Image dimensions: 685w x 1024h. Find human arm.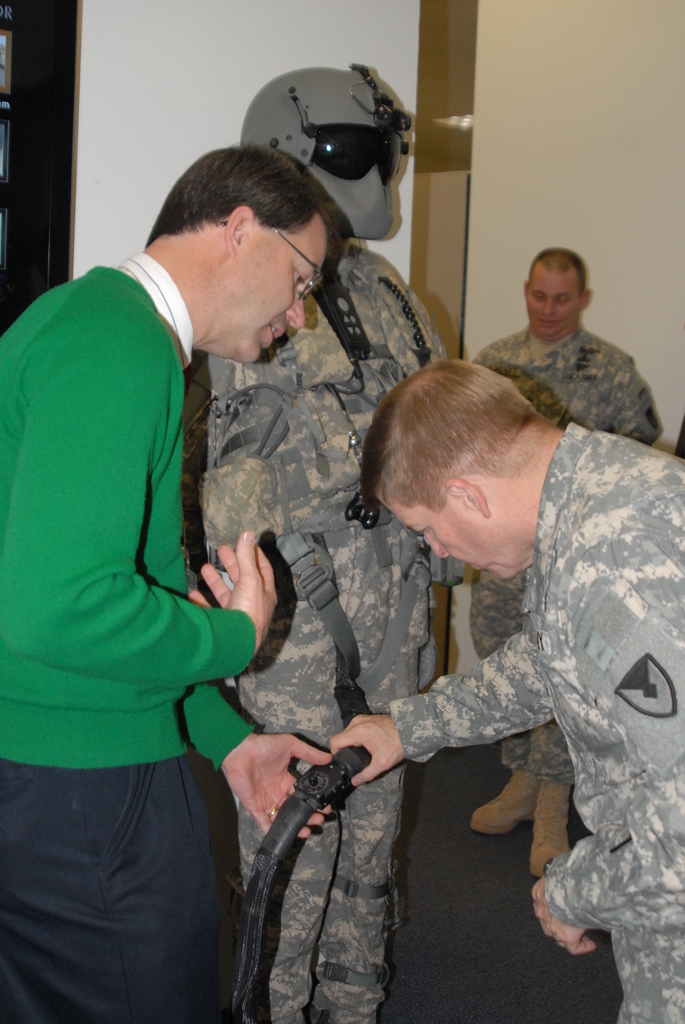
{"left": 336, "top": 612, "right": 572, "bottom": 796}.
